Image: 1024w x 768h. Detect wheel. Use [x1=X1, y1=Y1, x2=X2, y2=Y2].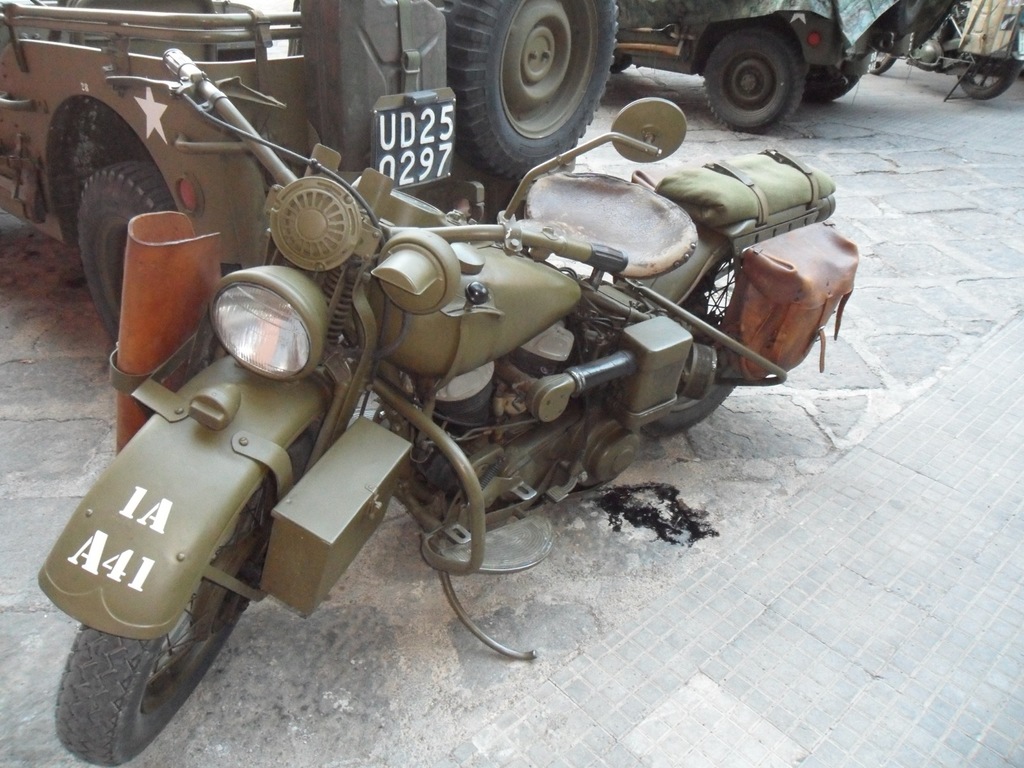
[x1=638, y1=241, x2=736, y2=429].
